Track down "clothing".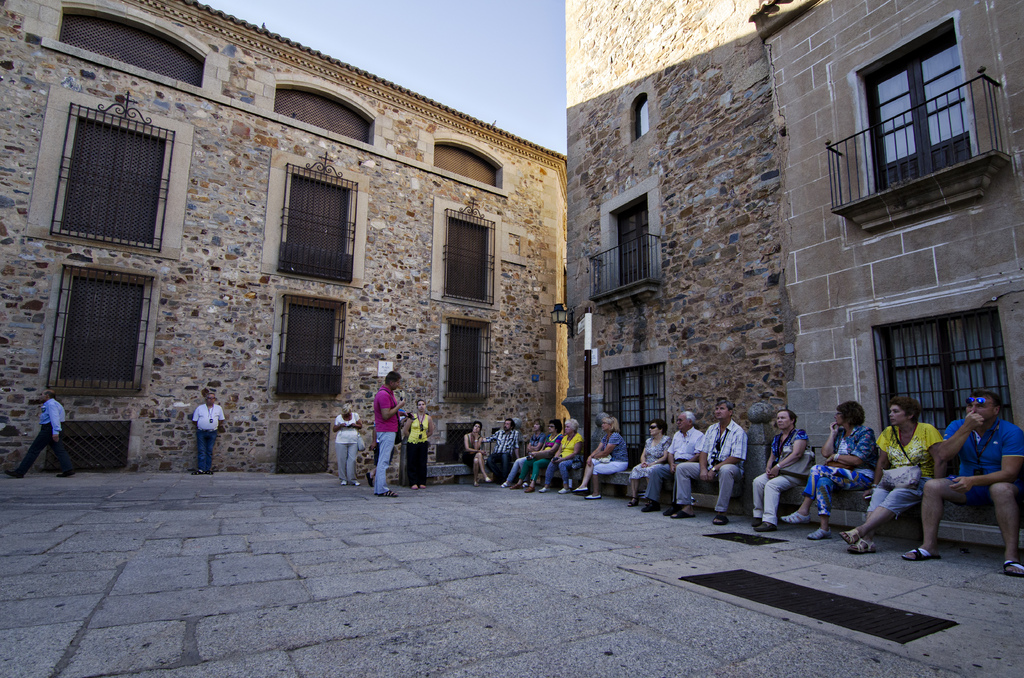
Tracked to left=545, top=433, right=583, bottom=488.
